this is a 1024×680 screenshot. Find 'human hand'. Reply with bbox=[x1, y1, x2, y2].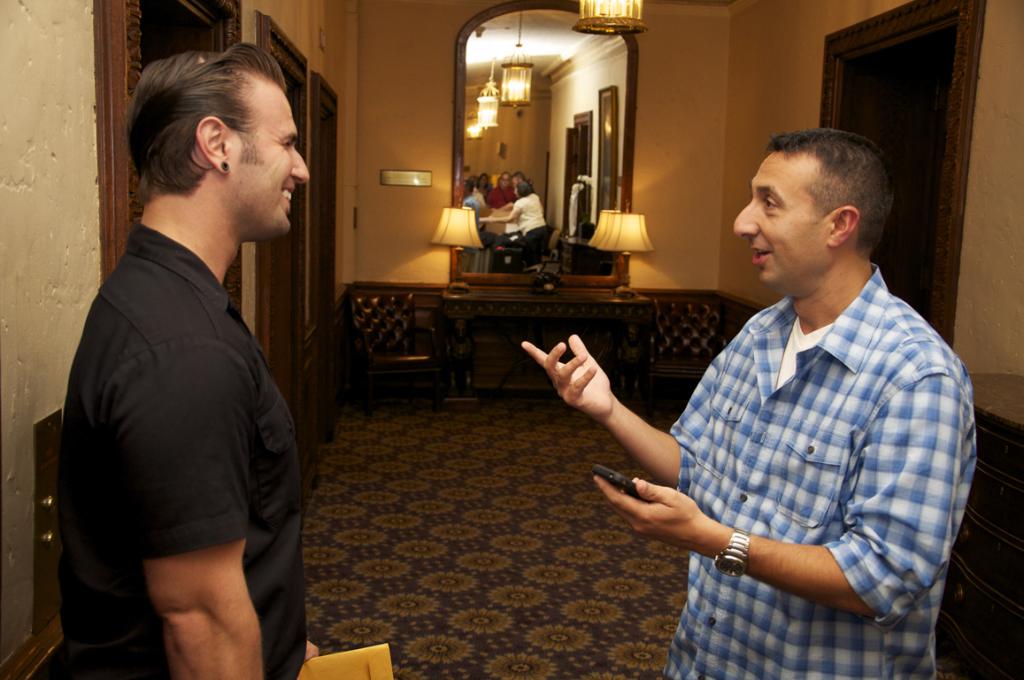
bbox=[304, 641, 320, 664].
